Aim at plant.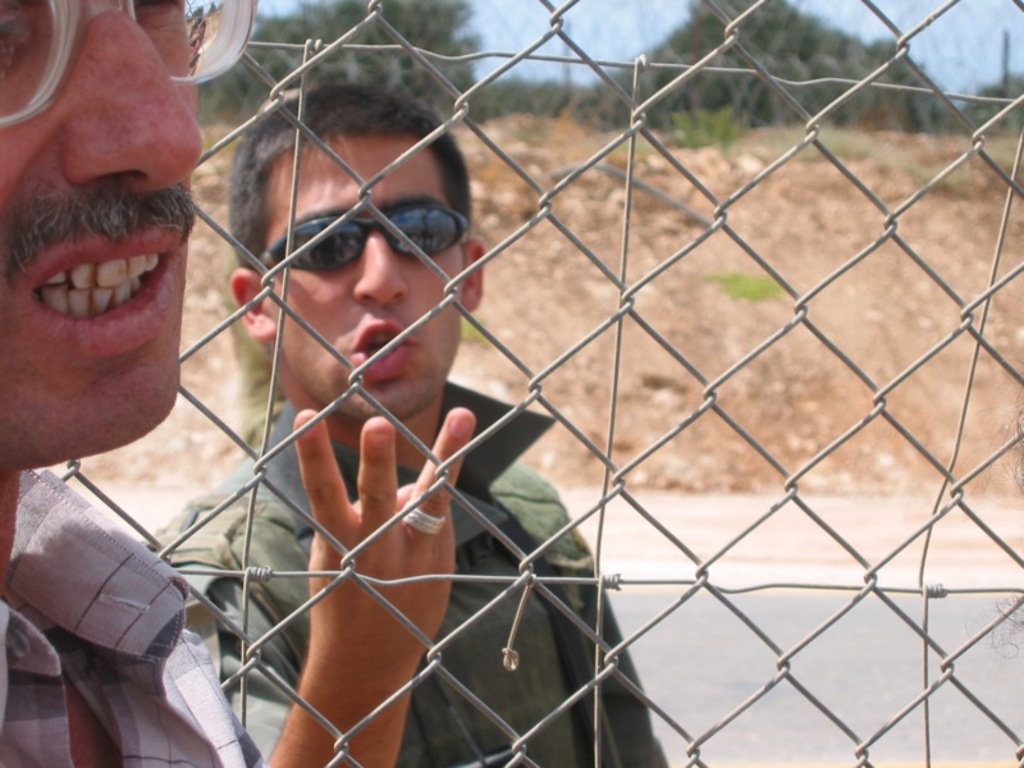
Aimed at bbox=[664, 102, 750, 150].
